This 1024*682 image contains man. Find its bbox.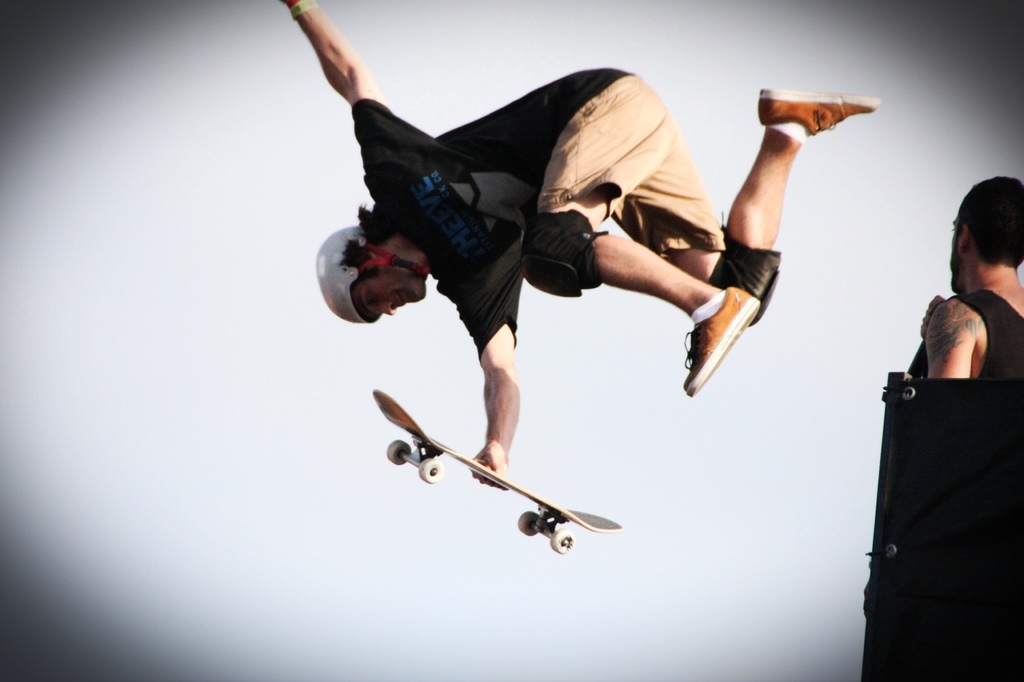
bbox=(923, 177, 1023, 378).
